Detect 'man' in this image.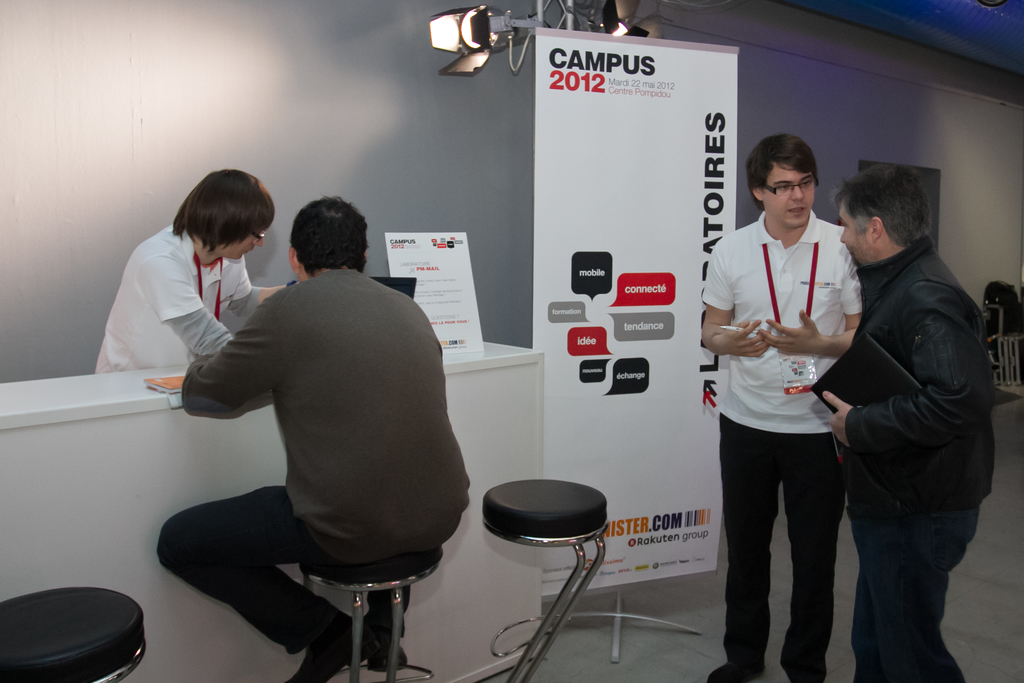
Detection: <bbox>157, 197, 469, 682</bbox>.
